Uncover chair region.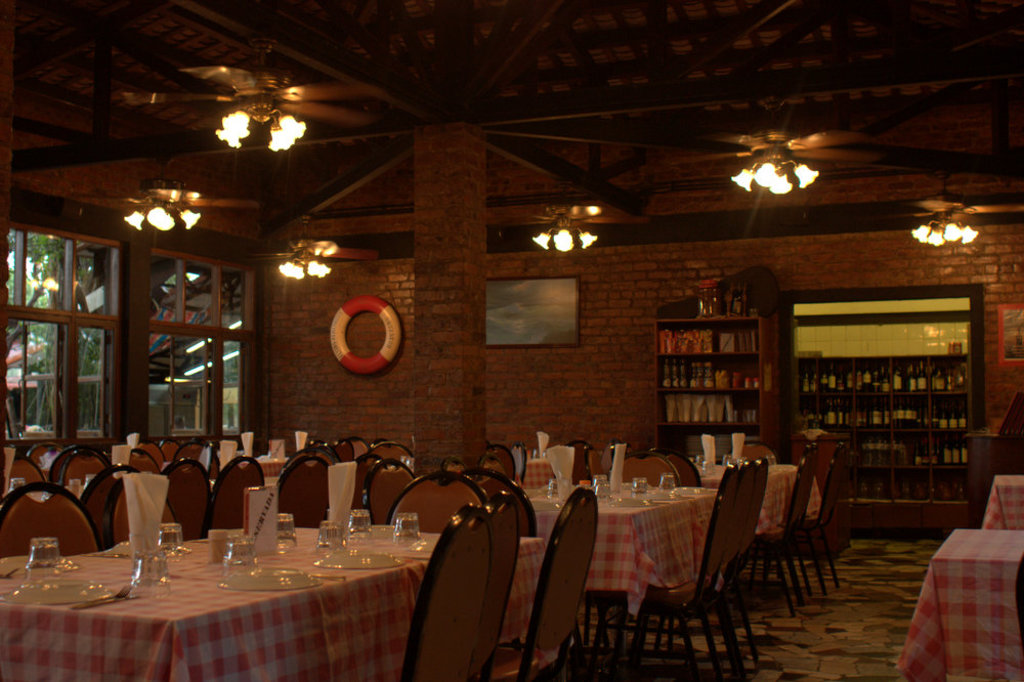
Uncovered: {"x1": 1010, "y1": 553, "x2": 1023, "y2": 635}.
